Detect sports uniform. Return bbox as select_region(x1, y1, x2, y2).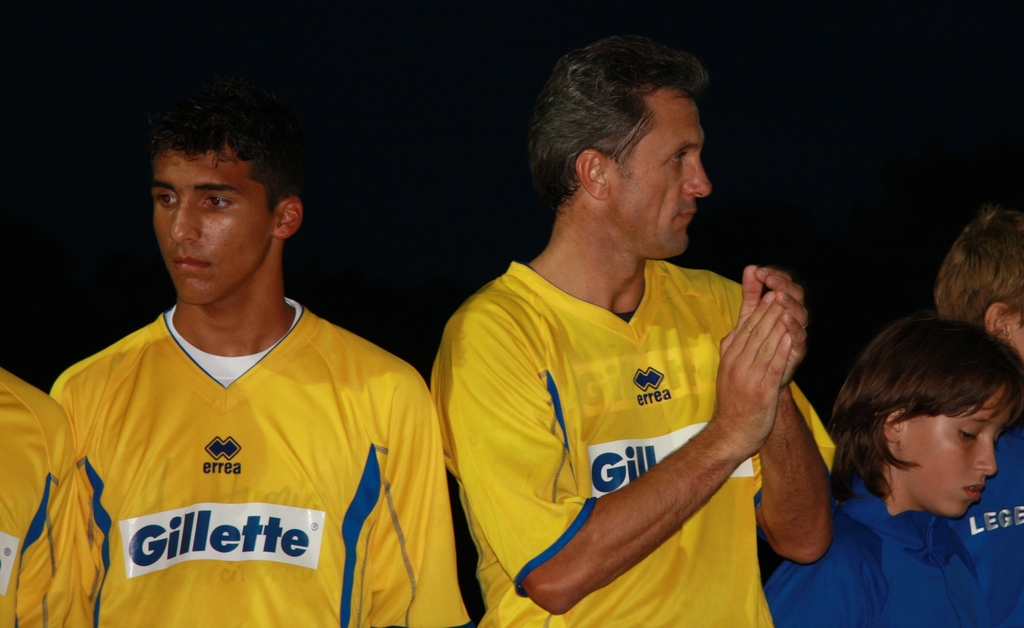
select_region(415, 254, 842, 627).
